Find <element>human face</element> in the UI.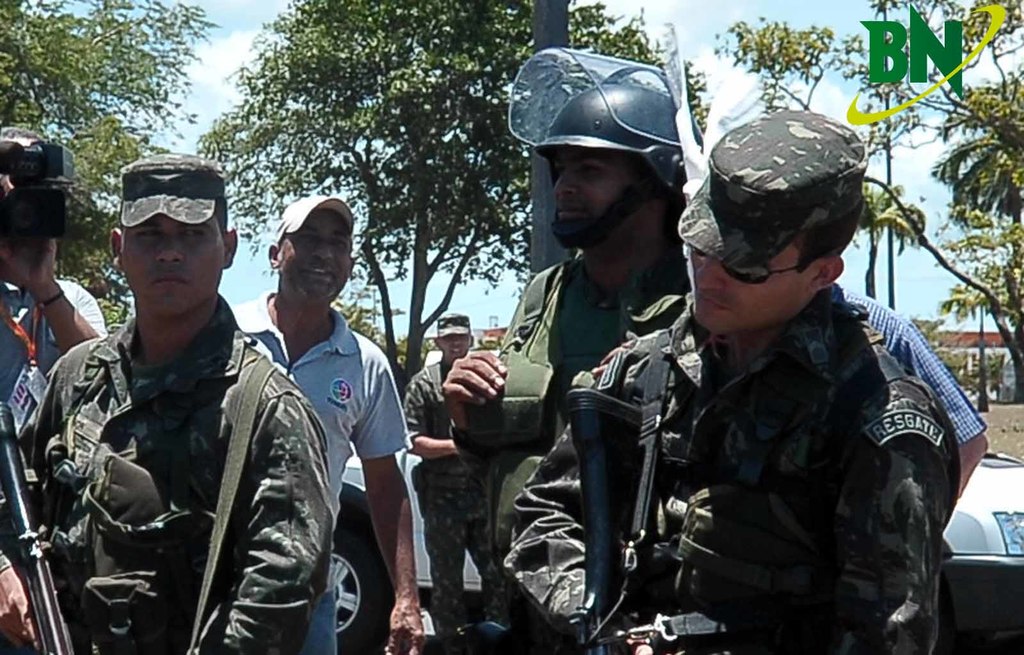
UI element at {"x1": 121, "y1": 213, "x2": 223, "y2": 316}.
